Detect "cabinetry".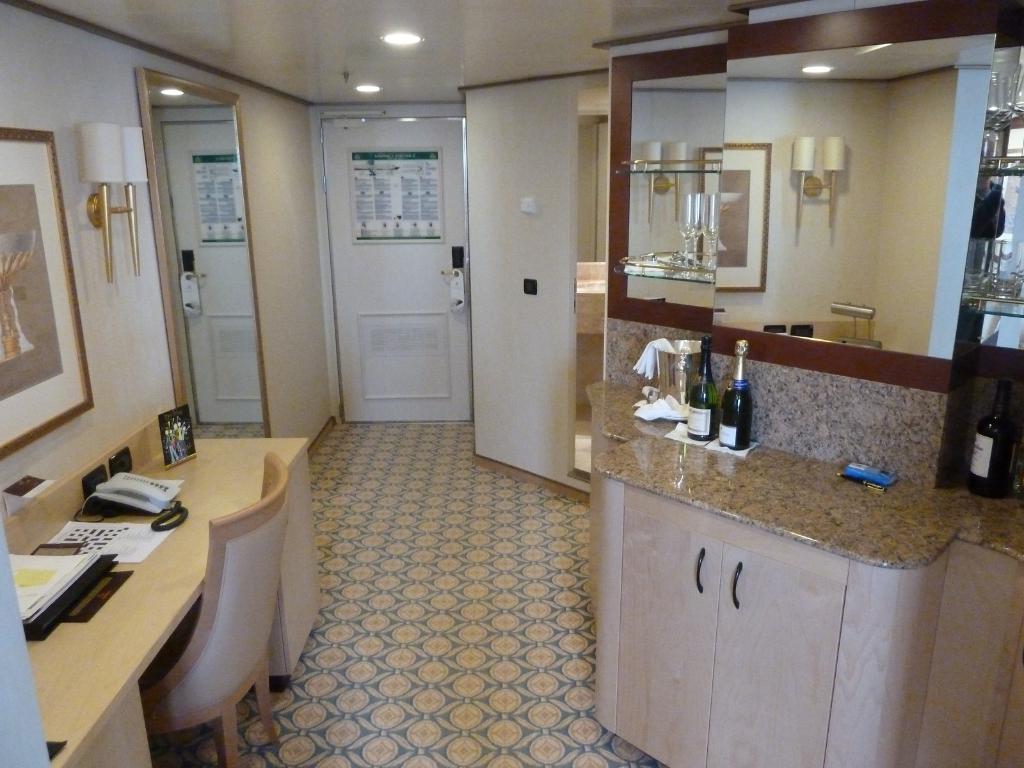
Detected at select_region(589, 466, 950, 765).
